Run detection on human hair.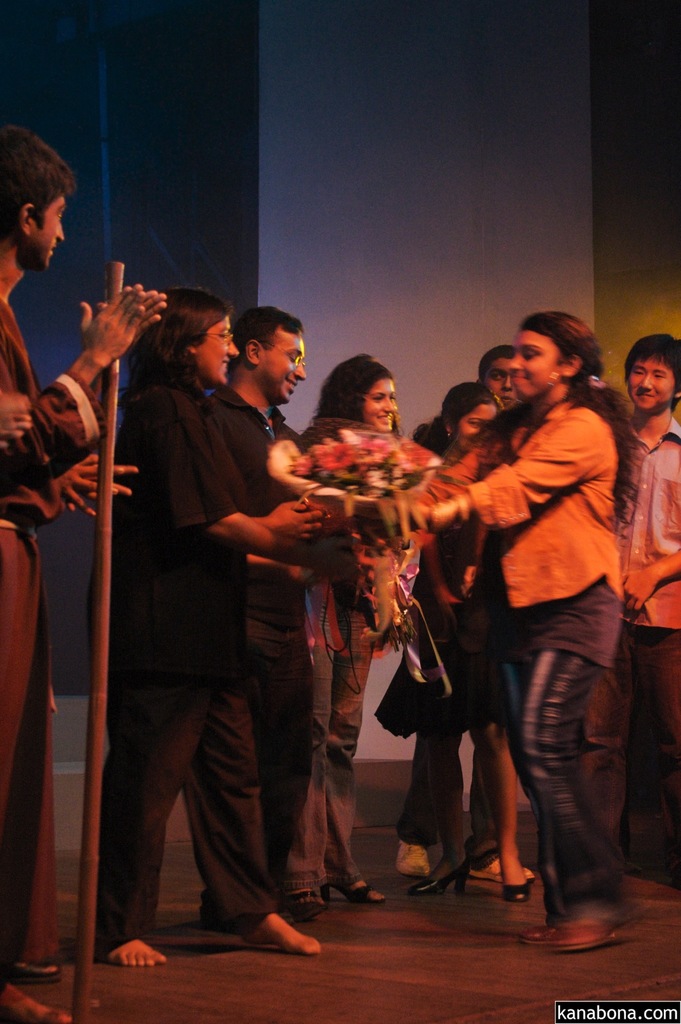
Result: [518, 314, 652, 538].
